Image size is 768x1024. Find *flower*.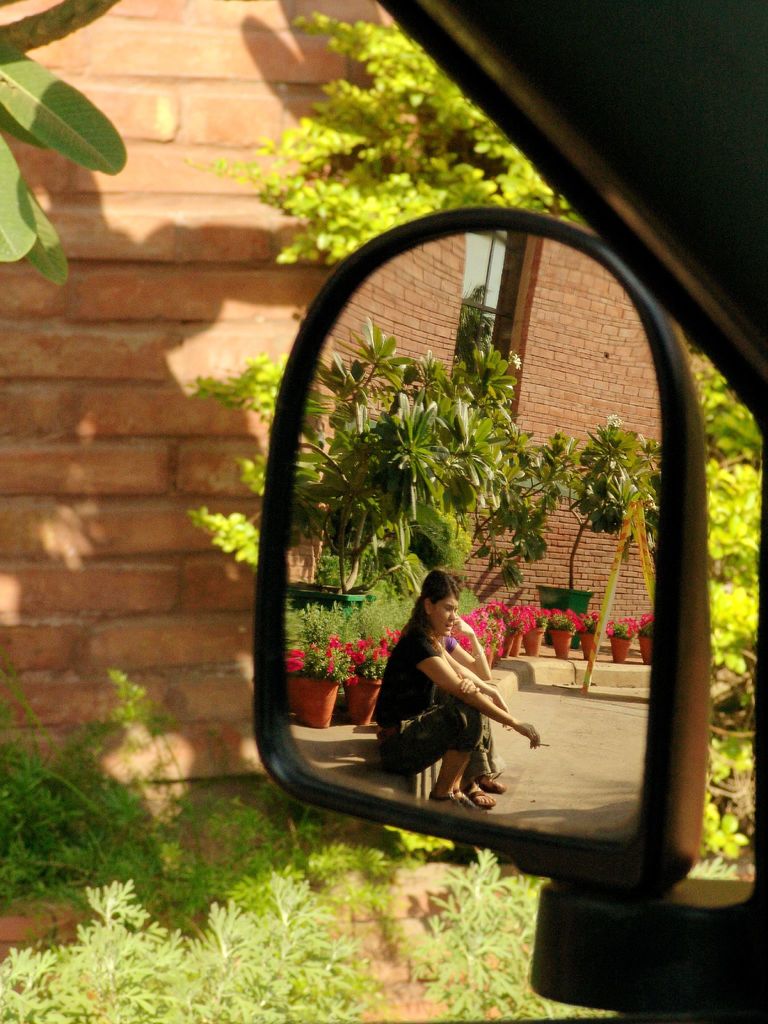
bbox=[641, 613, 652, 630].
